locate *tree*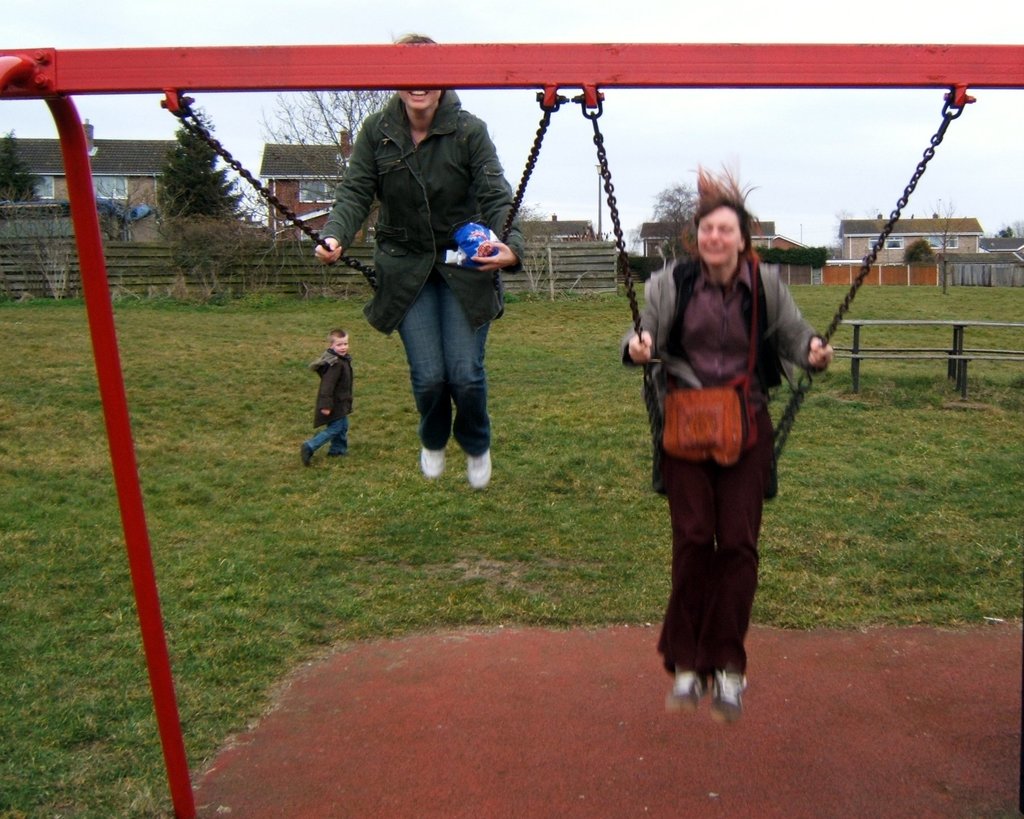
x1=649, y1=184, x2=701, y2=225
